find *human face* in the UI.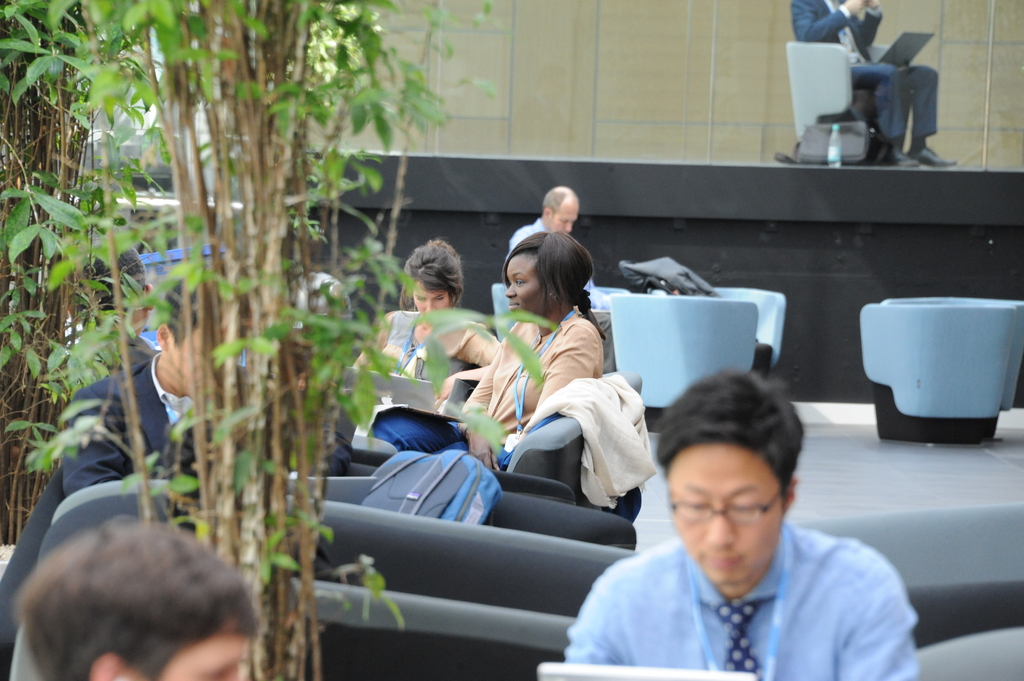
UI element at l=550, t=205, r=577, b=236.
